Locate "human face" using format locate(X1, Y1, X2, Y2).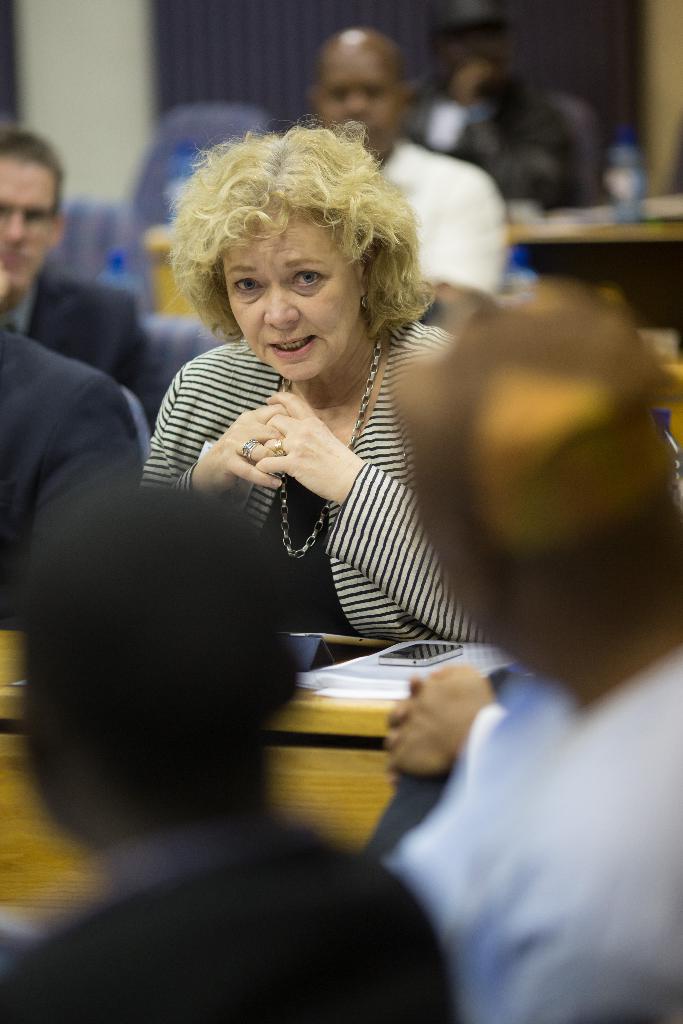
locate(317, 49, 402, 161).
